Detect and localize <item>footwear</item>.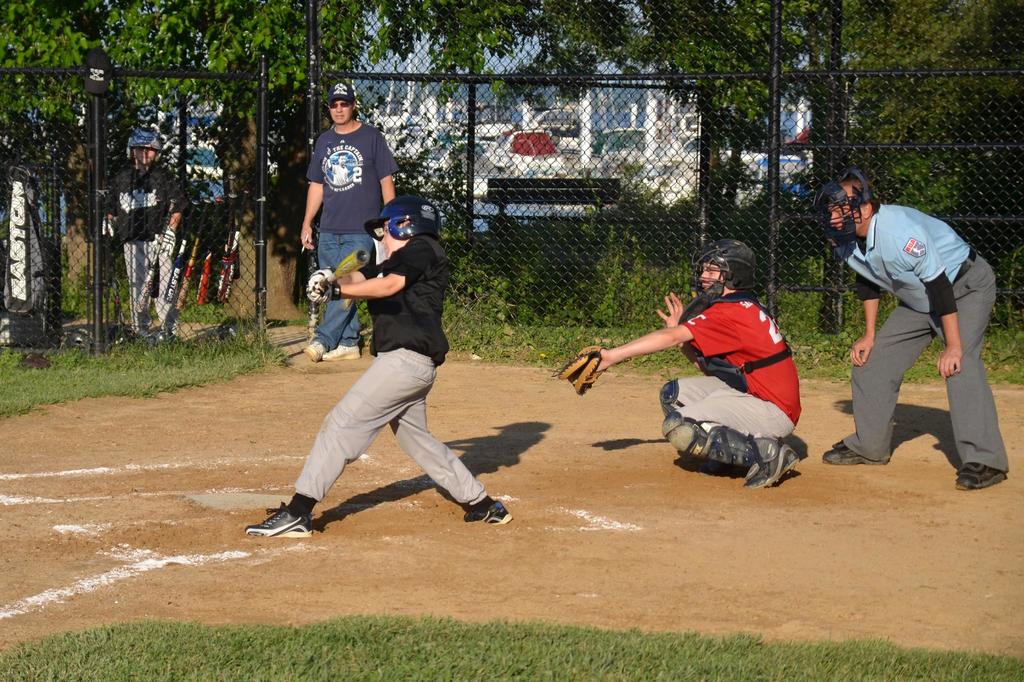
Localized at <box>241,502,306,536</box>.
